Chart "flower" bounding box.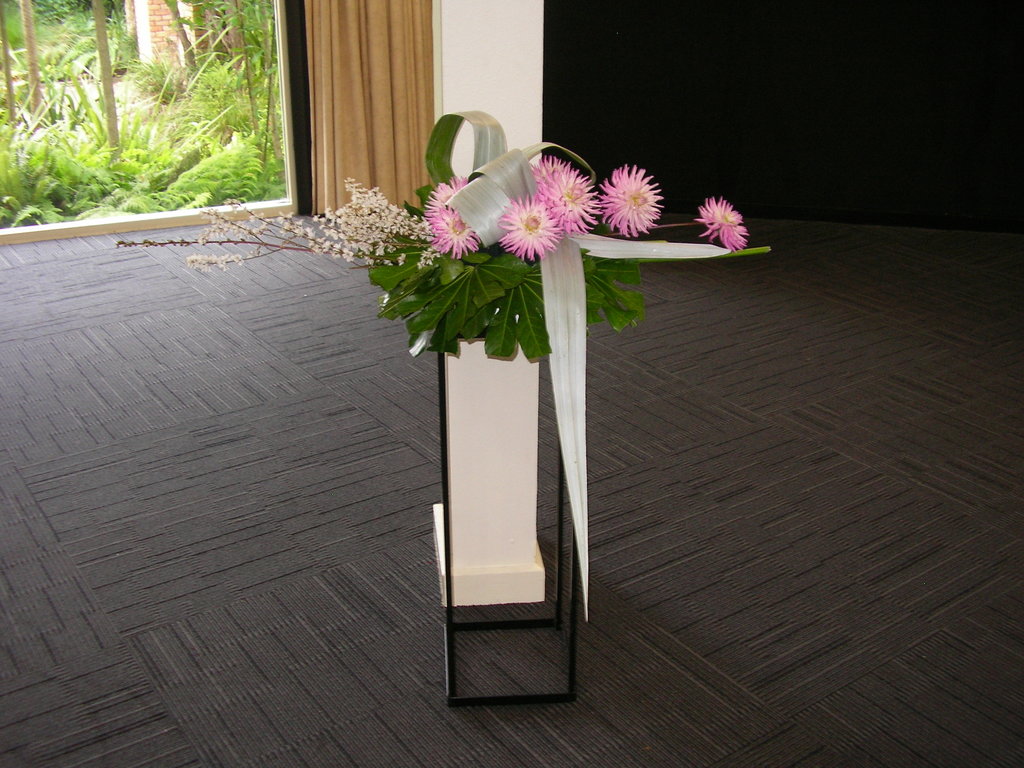
Charted: select_region(587, 145, 684, 225).
